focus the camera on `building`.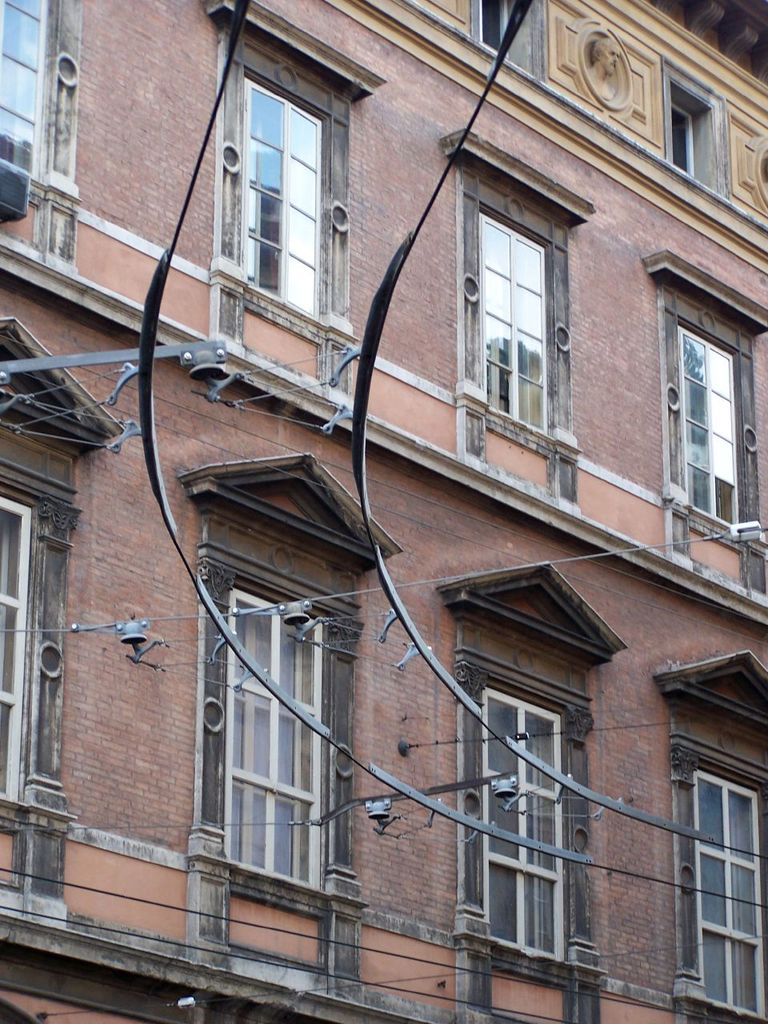
Focus region: (left=0, top=0, right=767, bottom=1023).
